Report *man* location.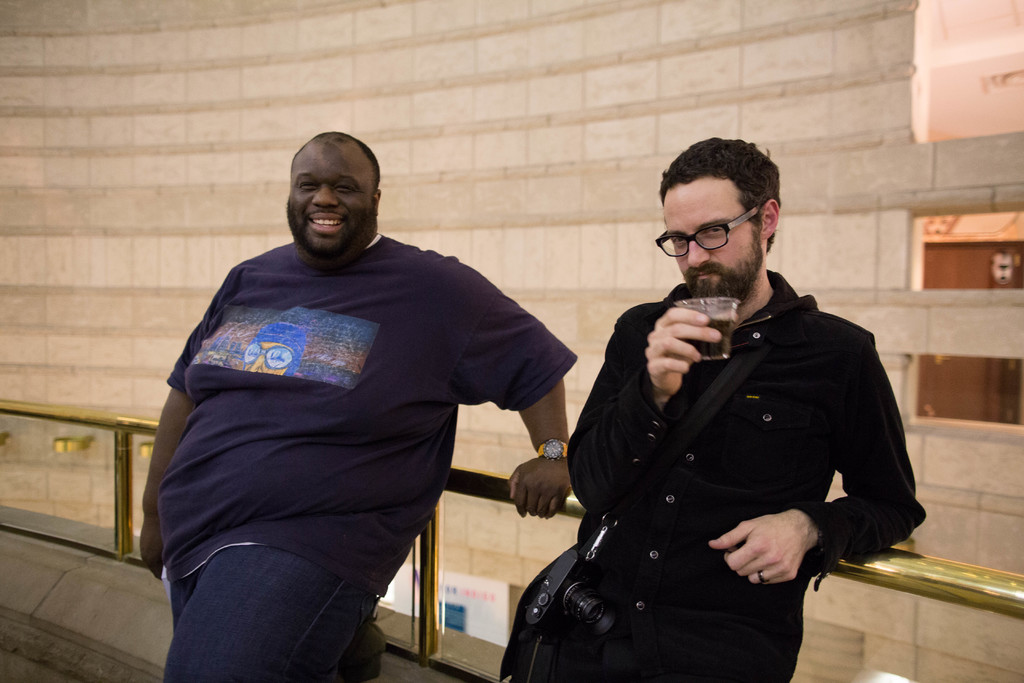
Report: select_region(139, 78, 554, 682).
